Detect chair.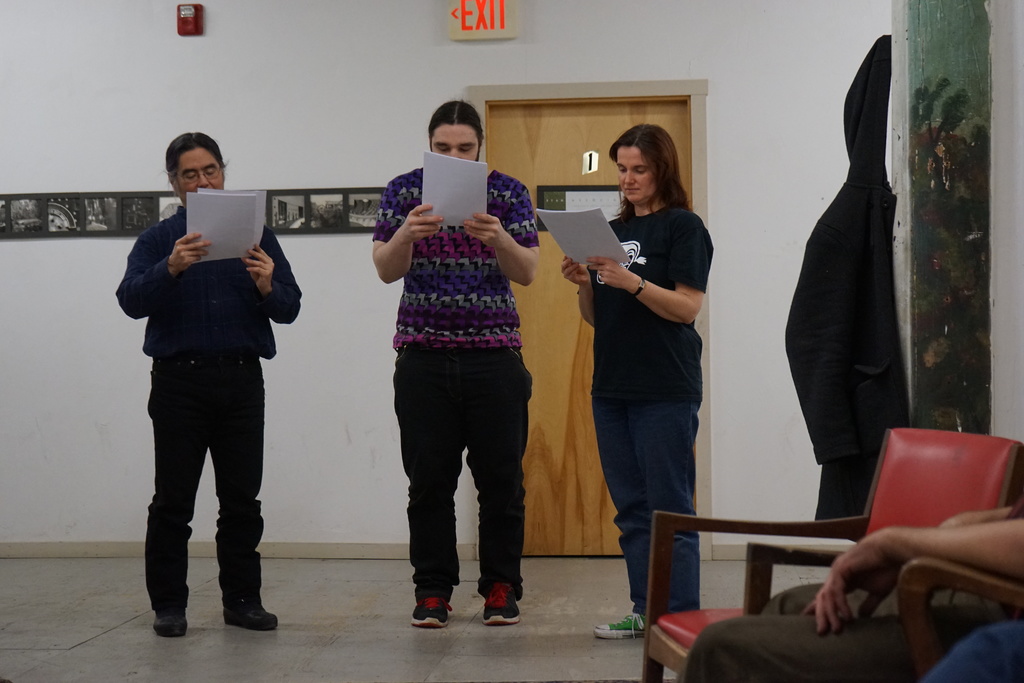
Detected at [881,557,1023,682].
